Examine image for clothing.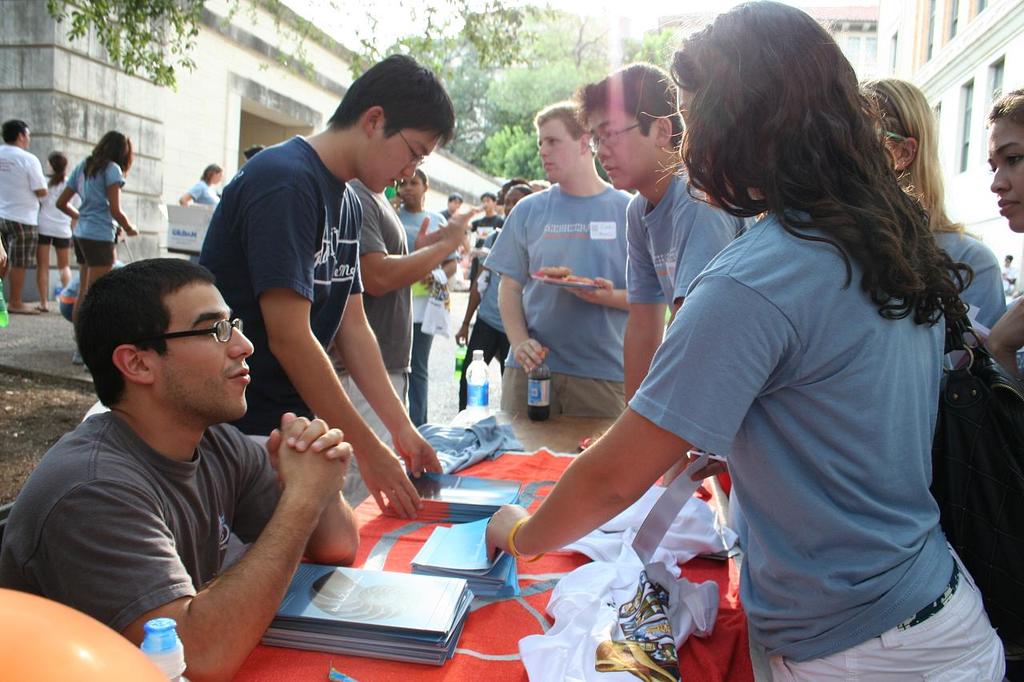
Examination result: <bbox>64, 150, 124, 266</bbox>.
